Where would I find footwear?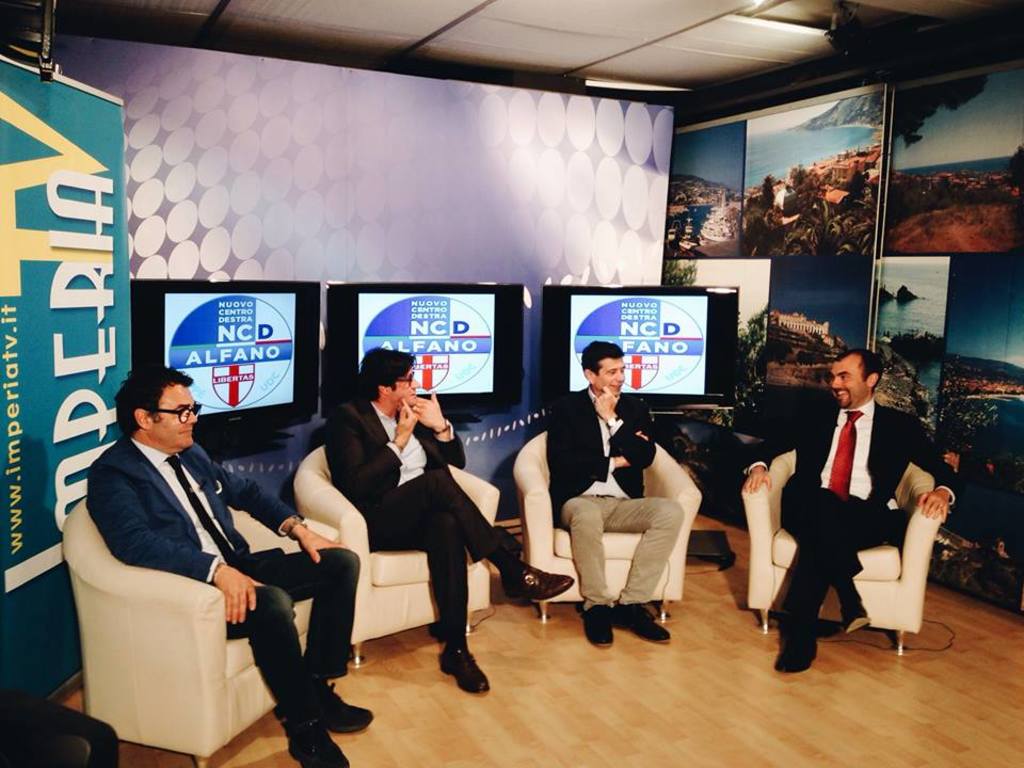
At BBox(269, 691, 350, 767).
